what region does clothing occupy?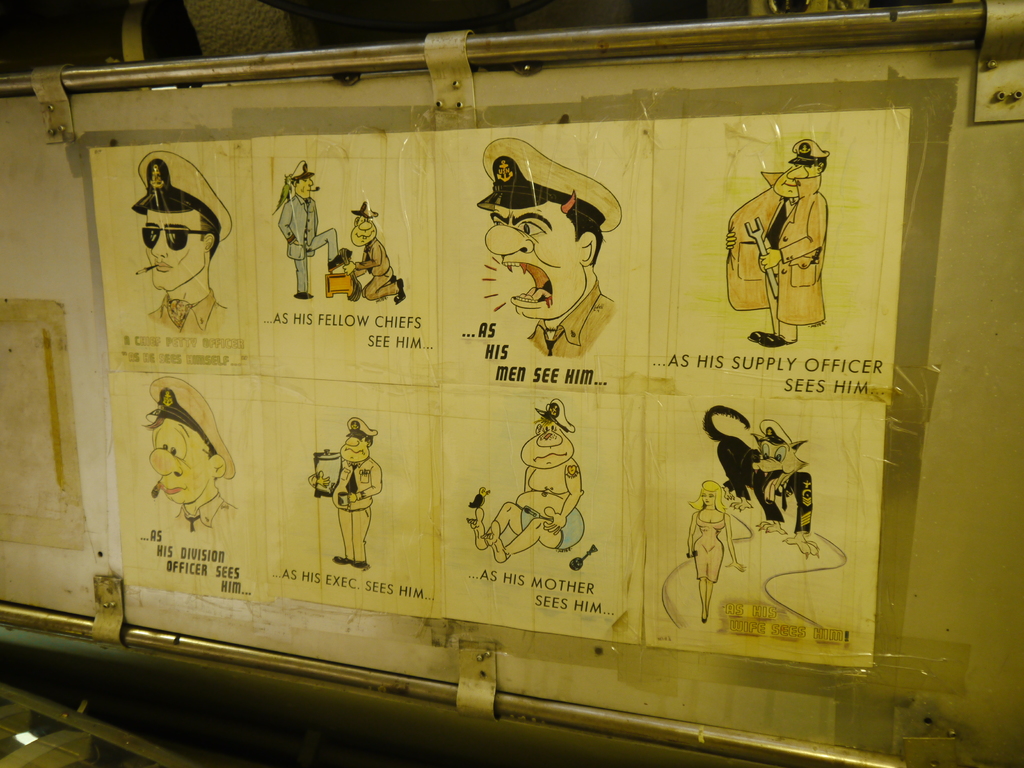
bbox(519, 515, 568, 548).
